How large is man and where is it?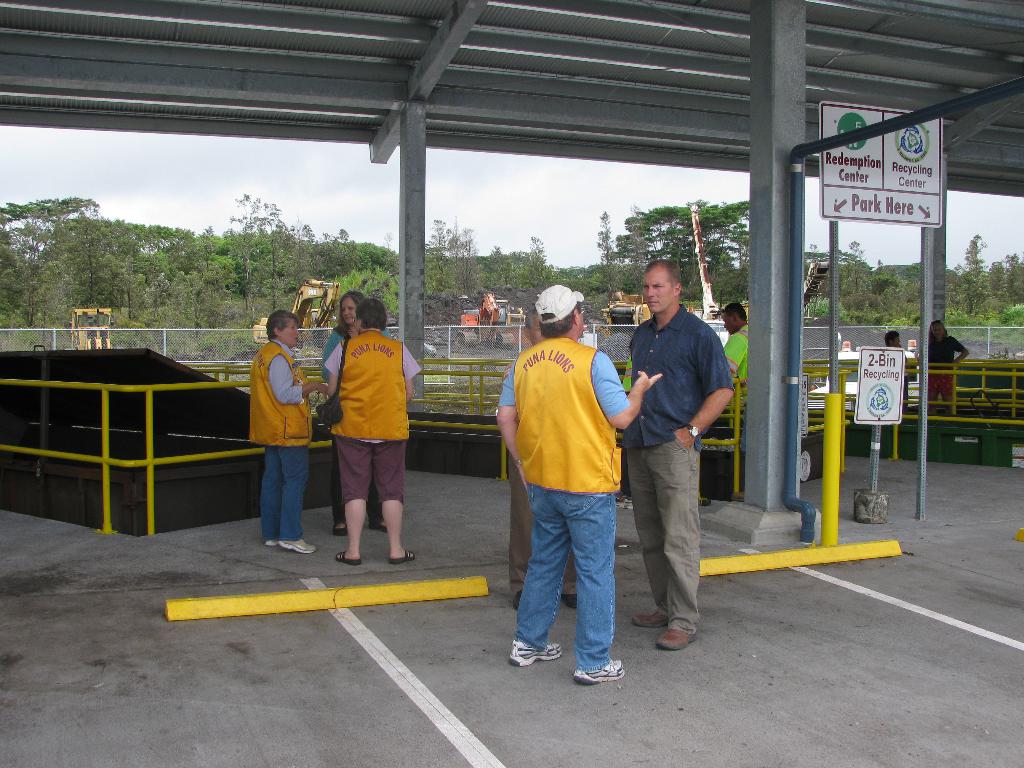
Bounding box: [x1=886, y1=331, x2=909, y2=412].
